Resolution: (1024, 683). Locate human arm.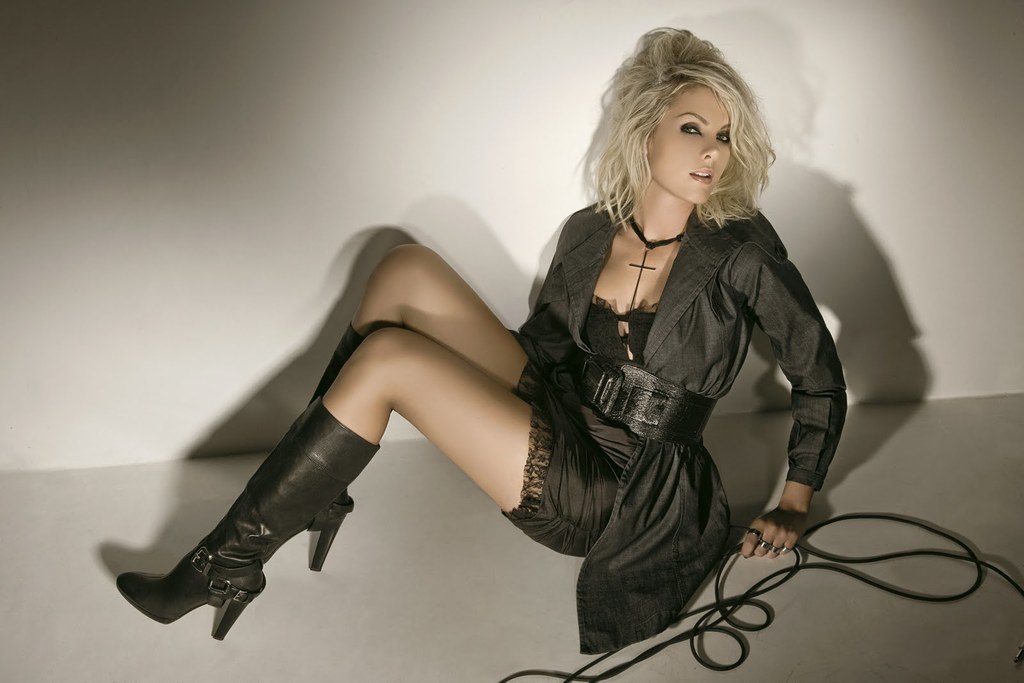
{"x1": 518, "y1": 196, "x2": 591, "y2": 365}.
